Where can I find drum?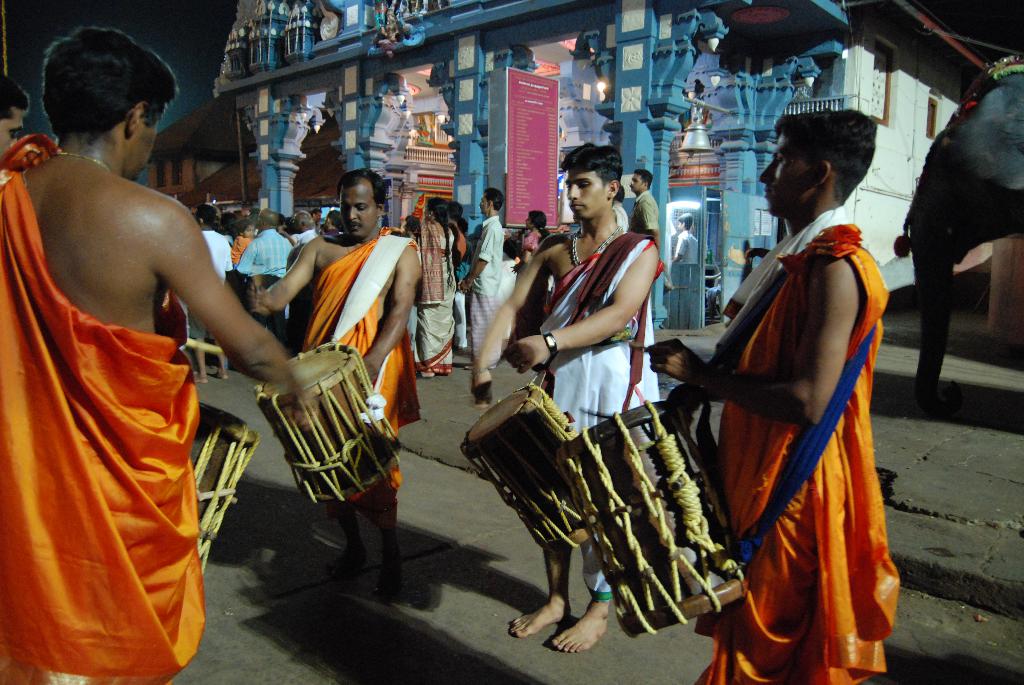
You can find it at (x1=253, y1=341, x2=412, y2=508).
